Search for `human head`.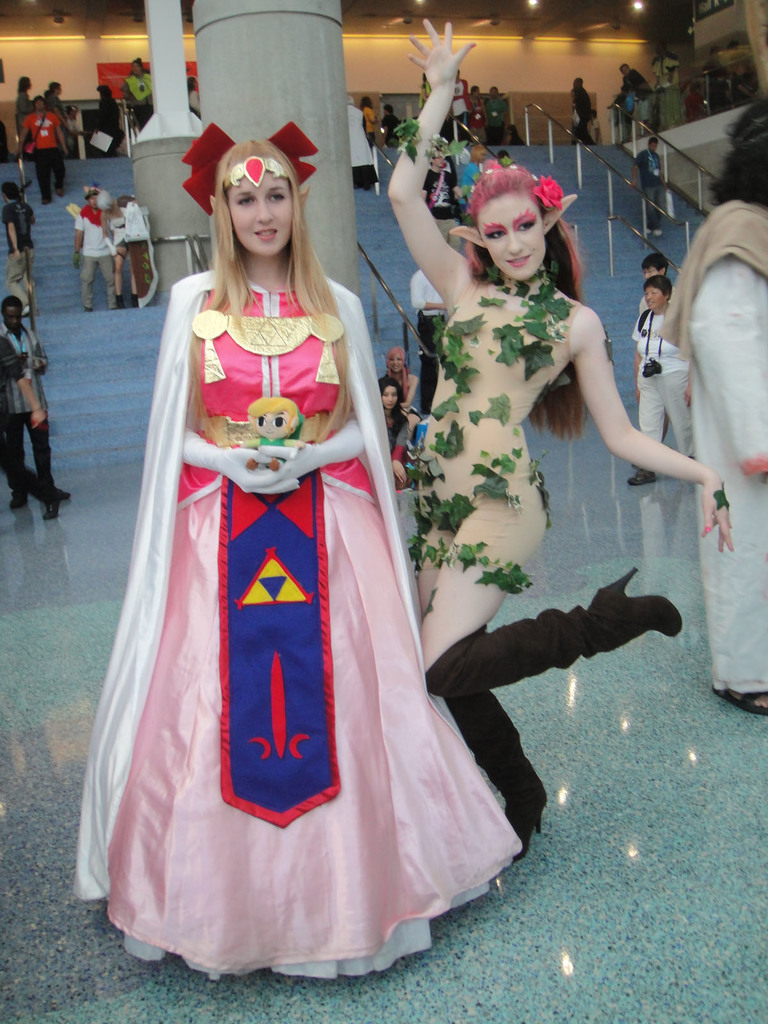
Found at (left=31, top=94, right=47, bottom=115).
